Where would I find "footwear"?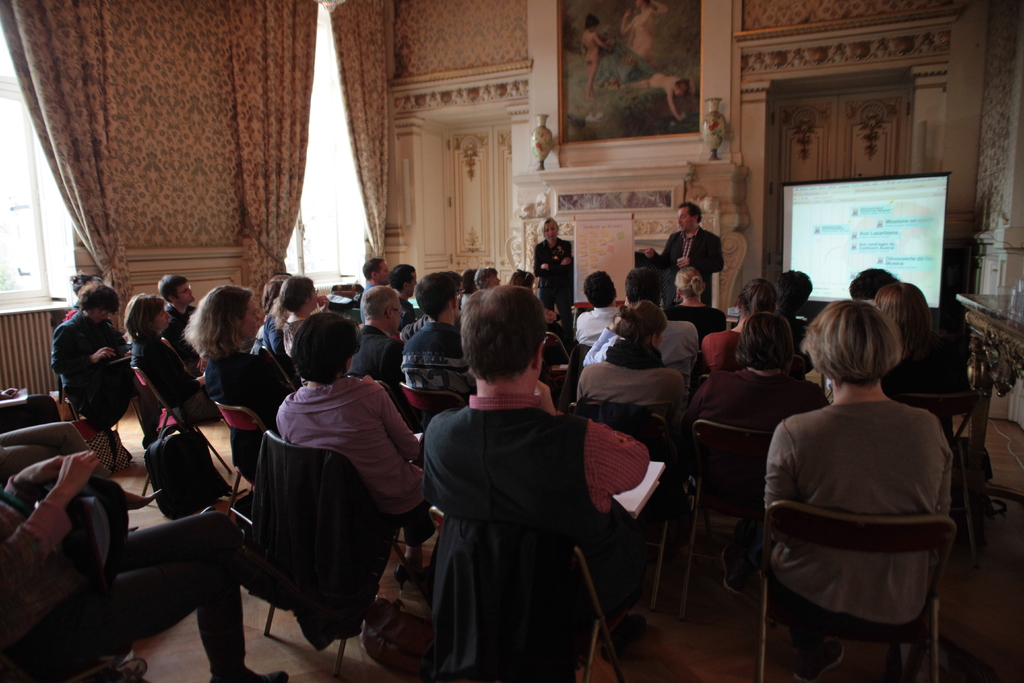
At 796, 638, 849, 682.
